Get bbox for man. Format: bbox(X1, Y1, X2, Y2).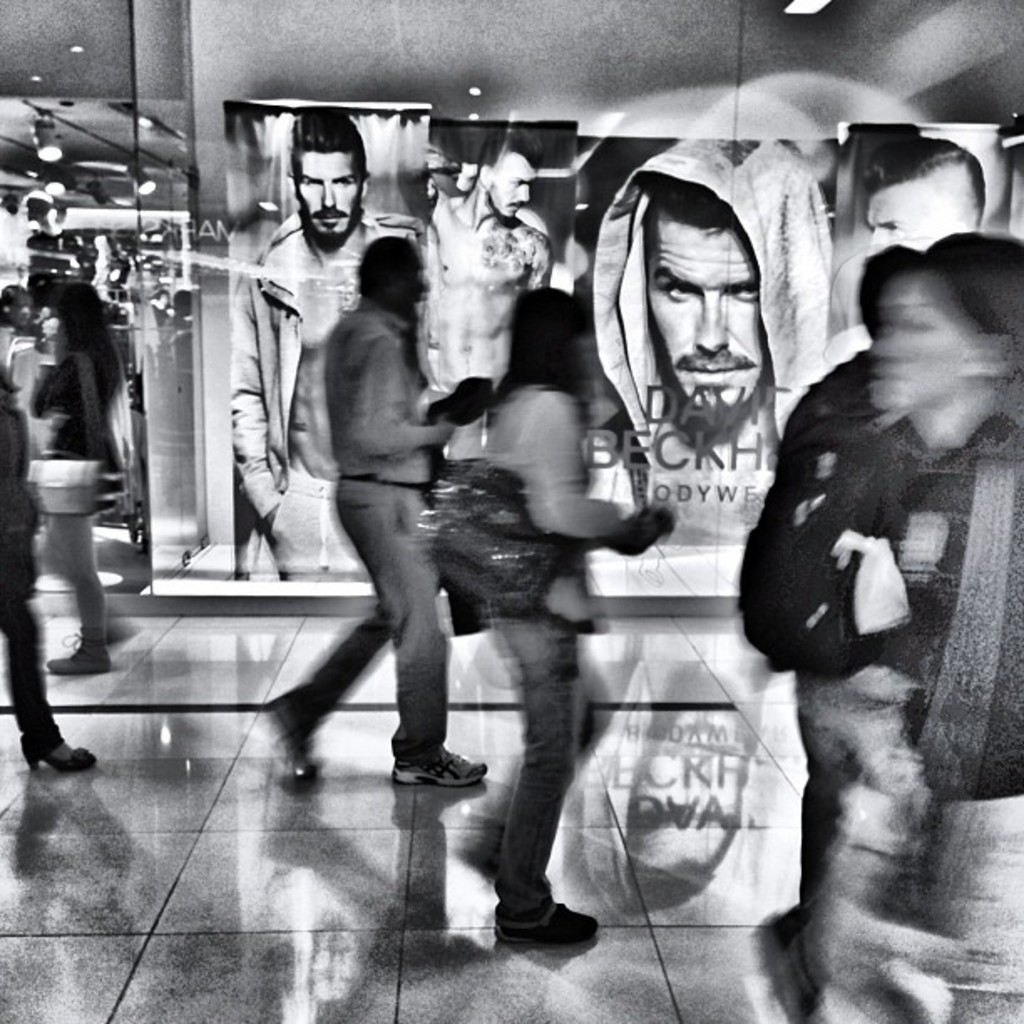
bbox(226, 105, 428, 576).
